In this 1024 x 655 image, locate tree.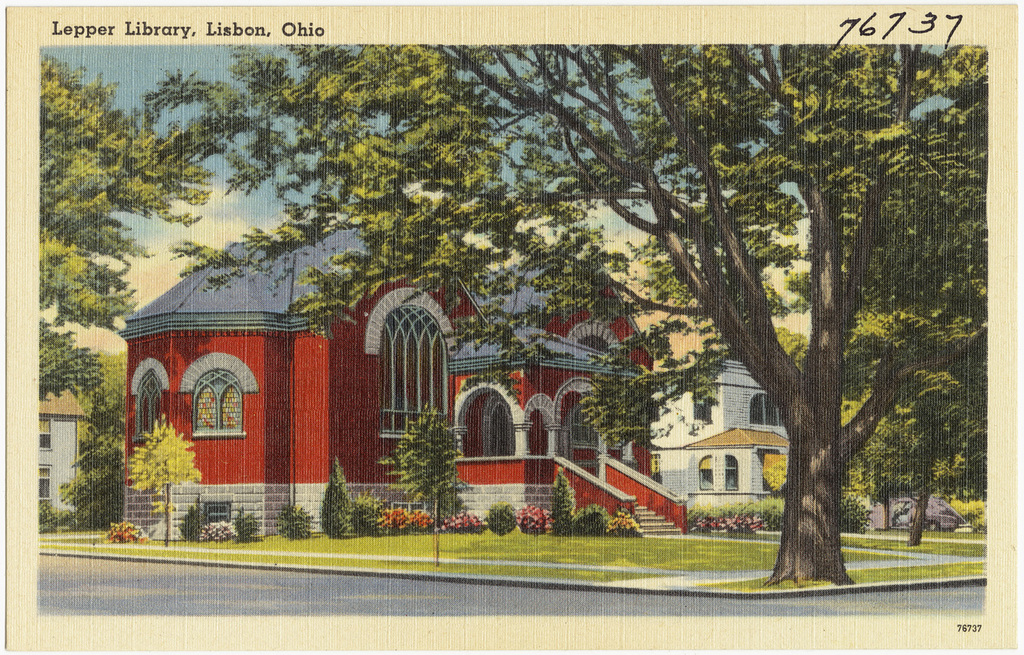
Bounding box: (x1=72, y1=340, x2=130, y2=451).
